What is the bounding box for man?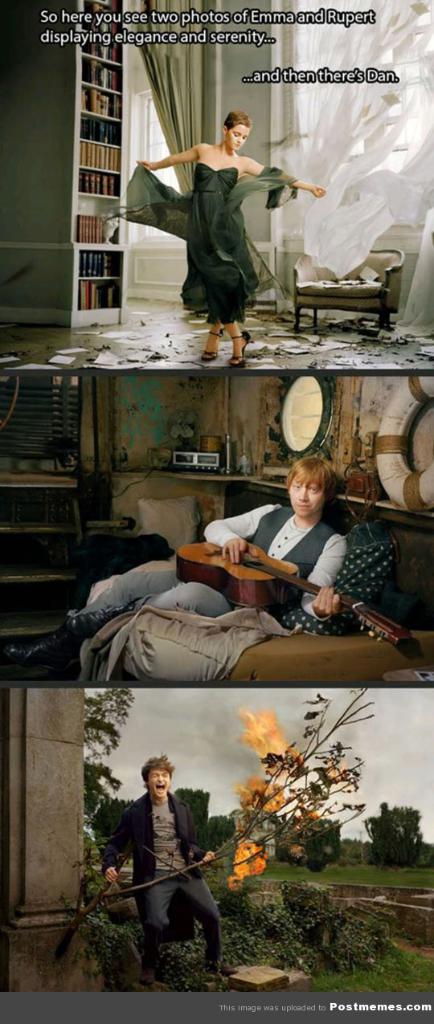
<box>0,457,354,686</box>.
